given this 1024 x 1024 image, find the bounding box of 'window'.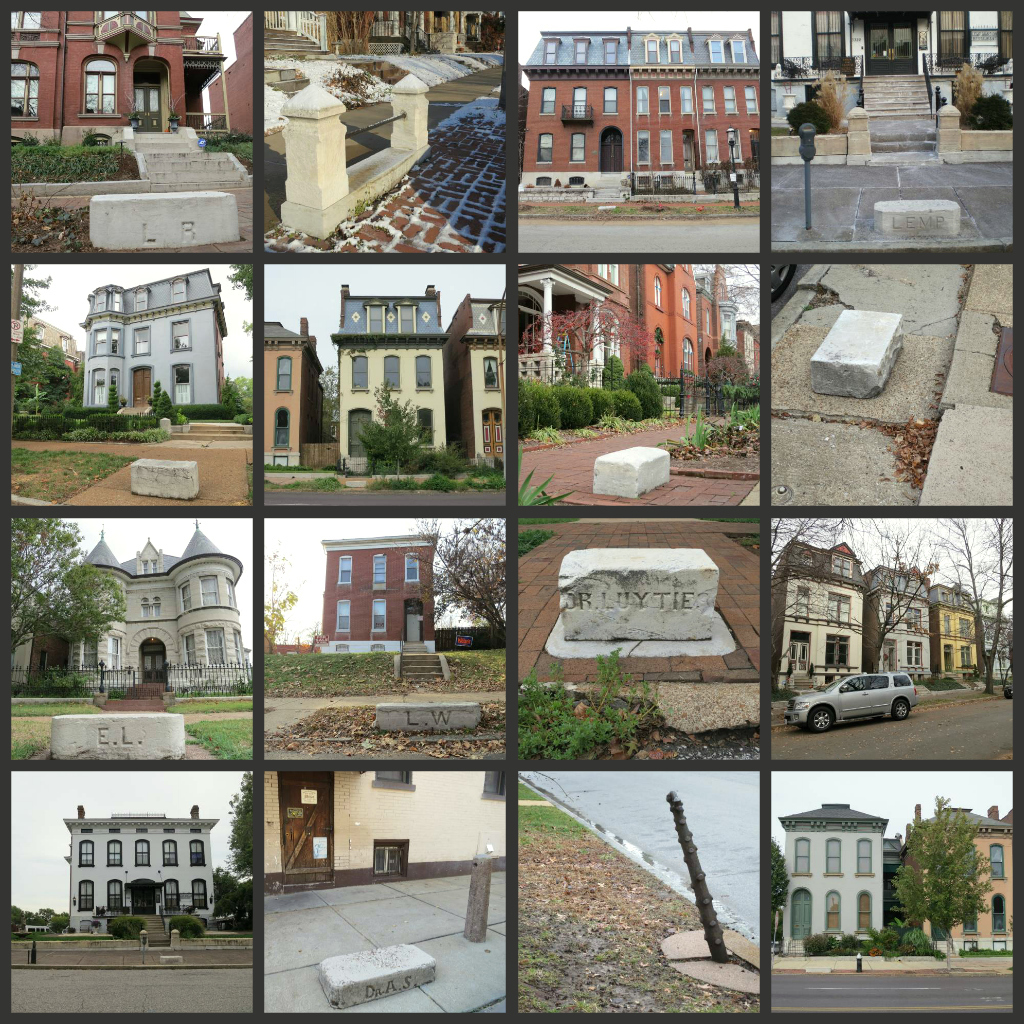
(829,551,858,579).
